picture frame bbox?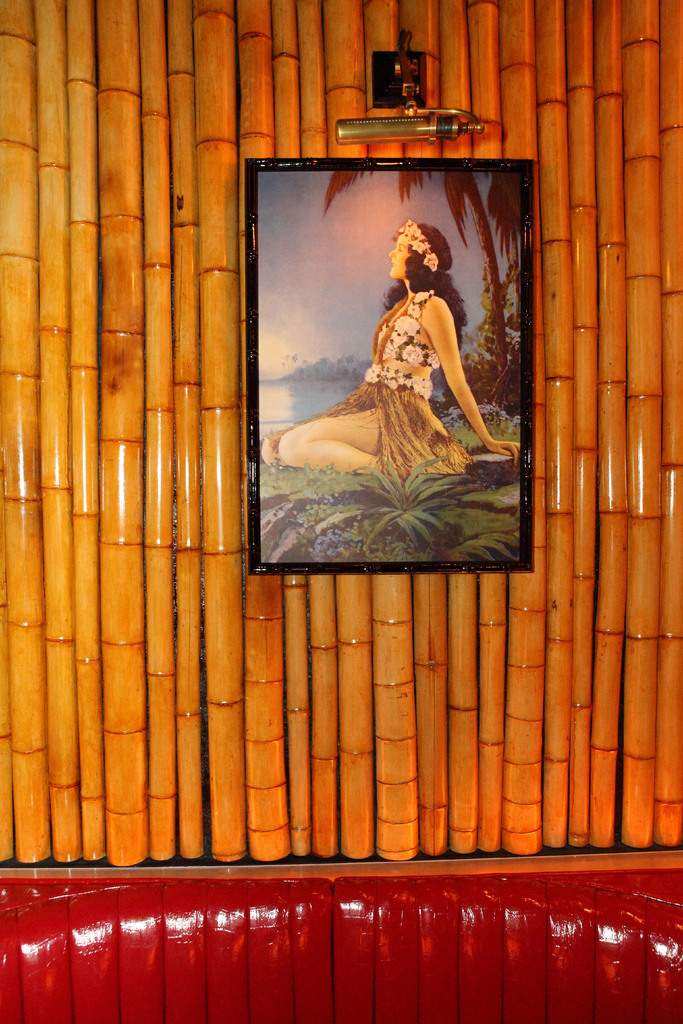
x1=245, y1=155, x2=536, y2=579
